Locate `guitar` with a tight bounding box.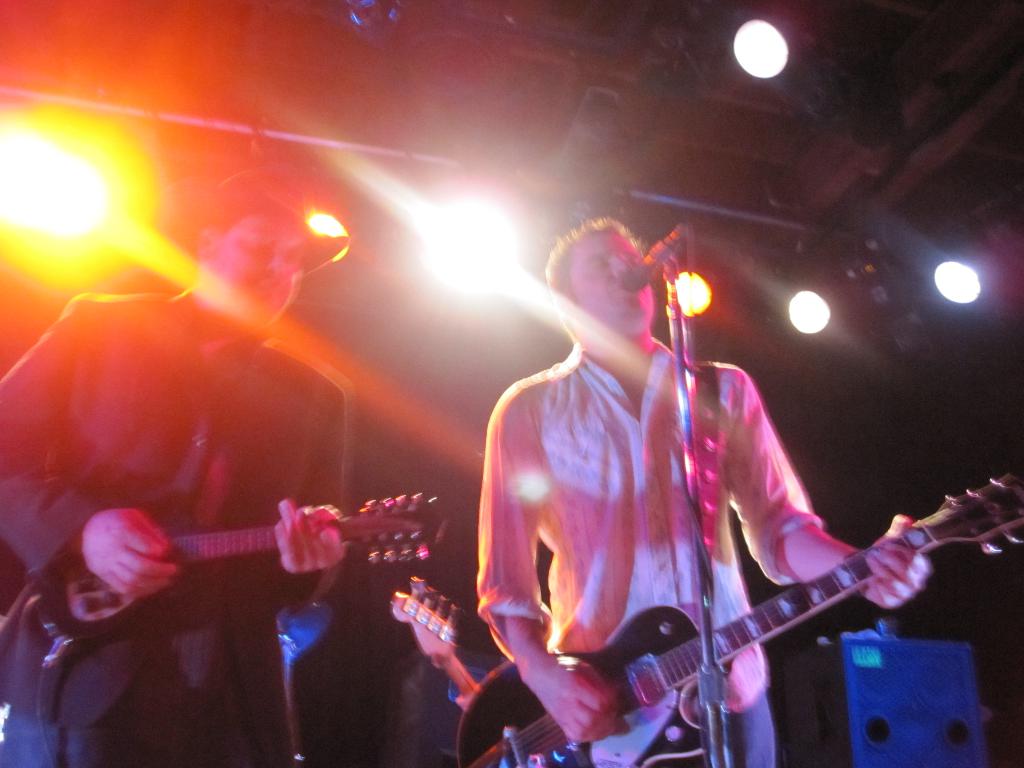
crop(43, 488, 454, 643).
